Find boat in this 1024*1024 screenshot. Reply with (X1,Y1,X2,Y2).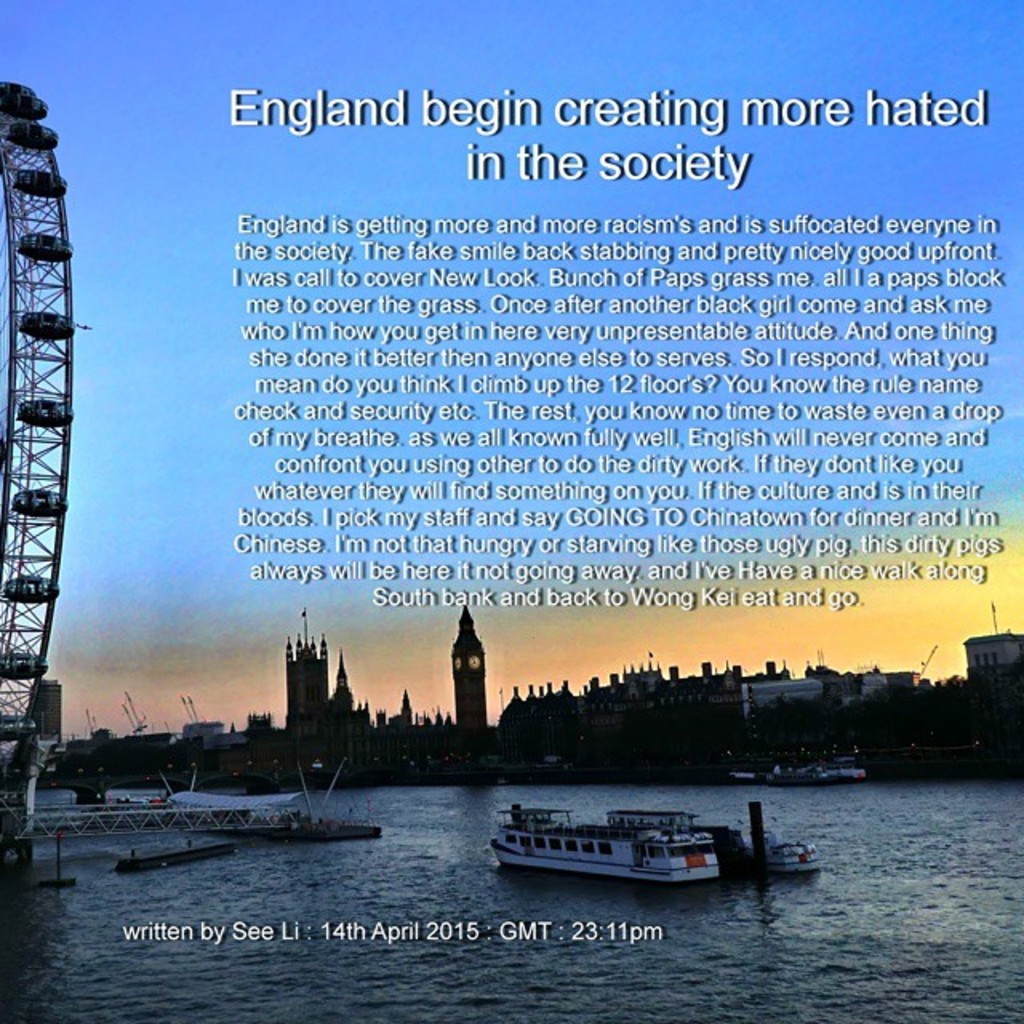
(462,802,811,899).
